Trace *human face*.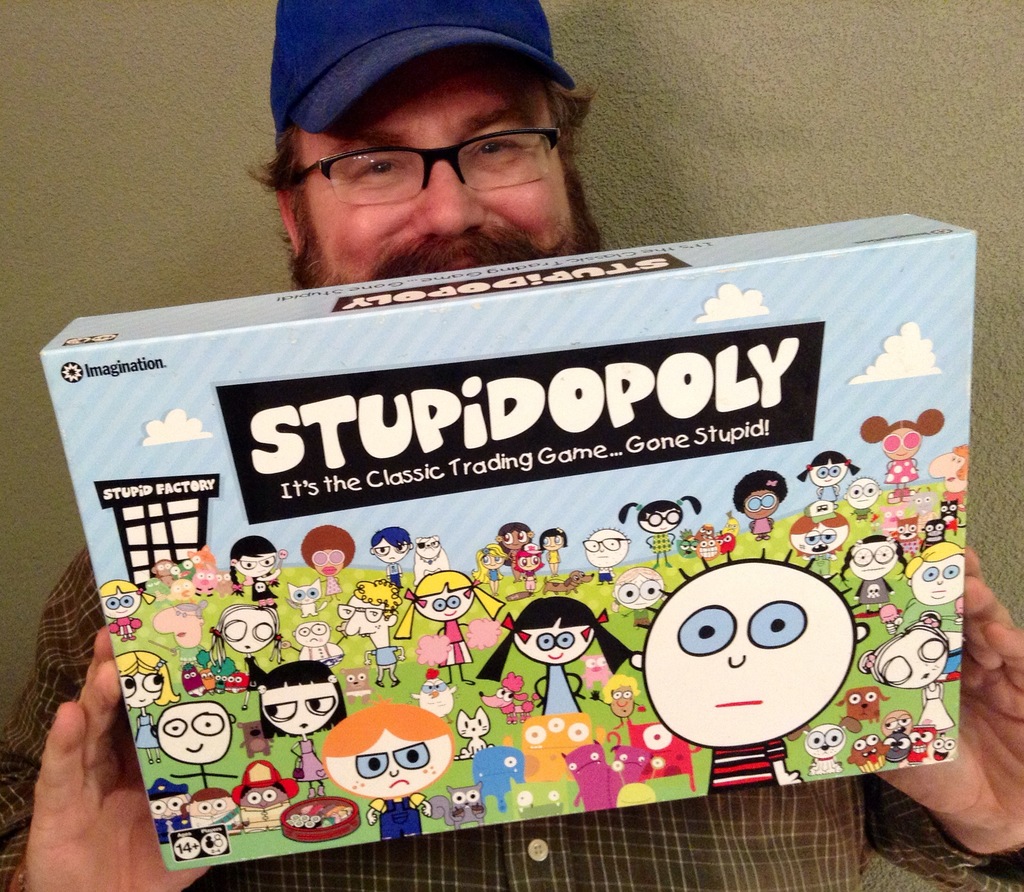
Traced to box(517, 625, 595, 663).
